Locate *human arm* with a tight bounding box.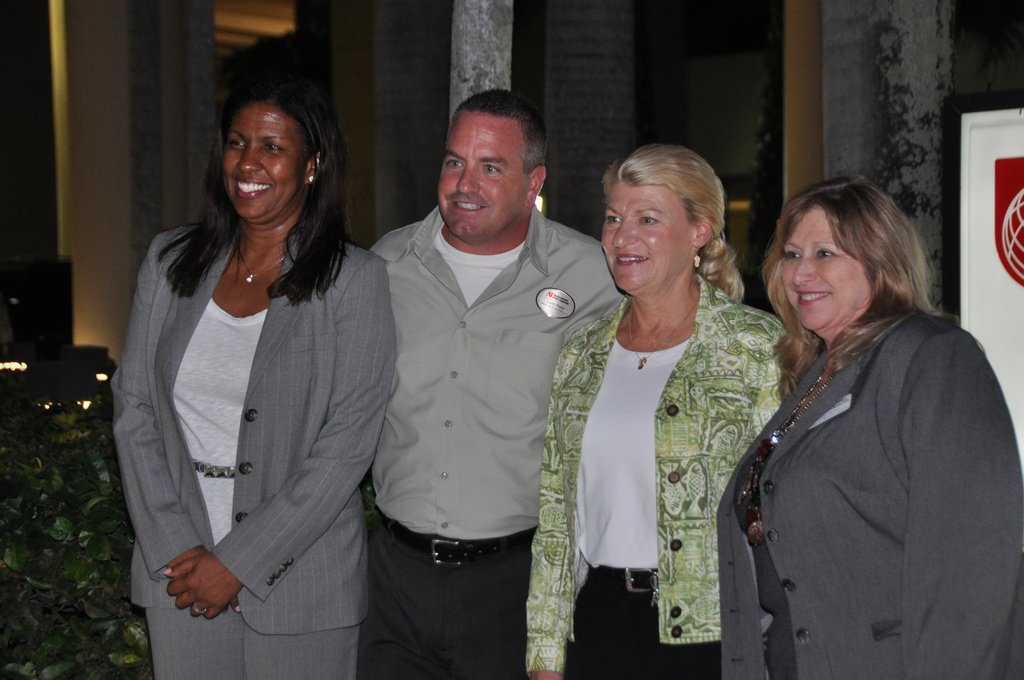
bbox=[518, 307, 579, 679].
